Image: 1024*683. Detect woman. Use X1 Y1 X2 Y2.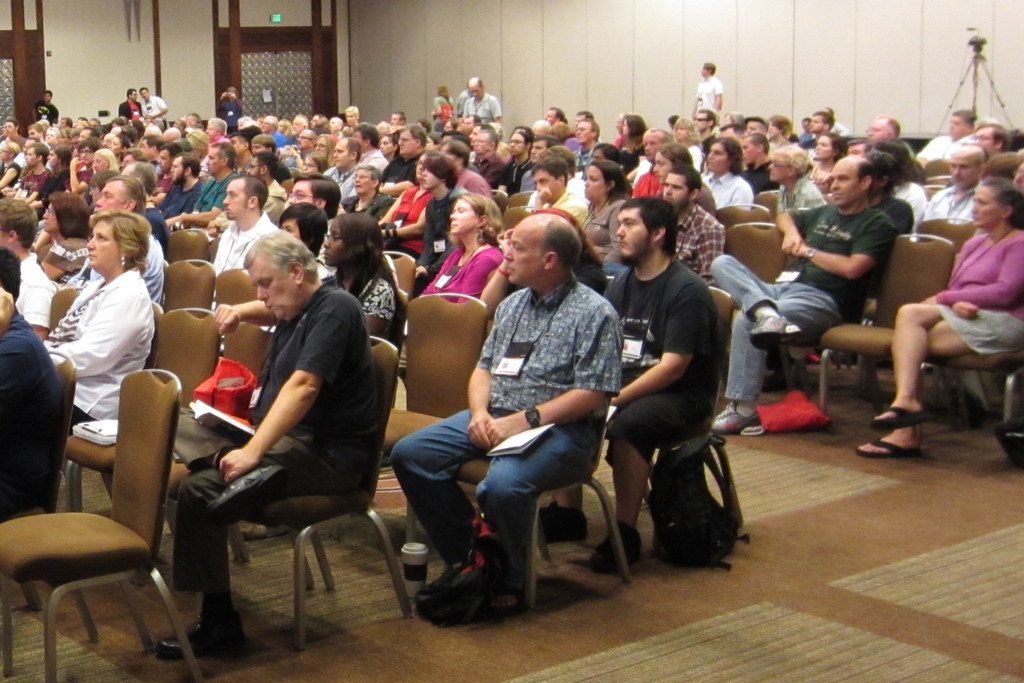
89 148 116 174.
